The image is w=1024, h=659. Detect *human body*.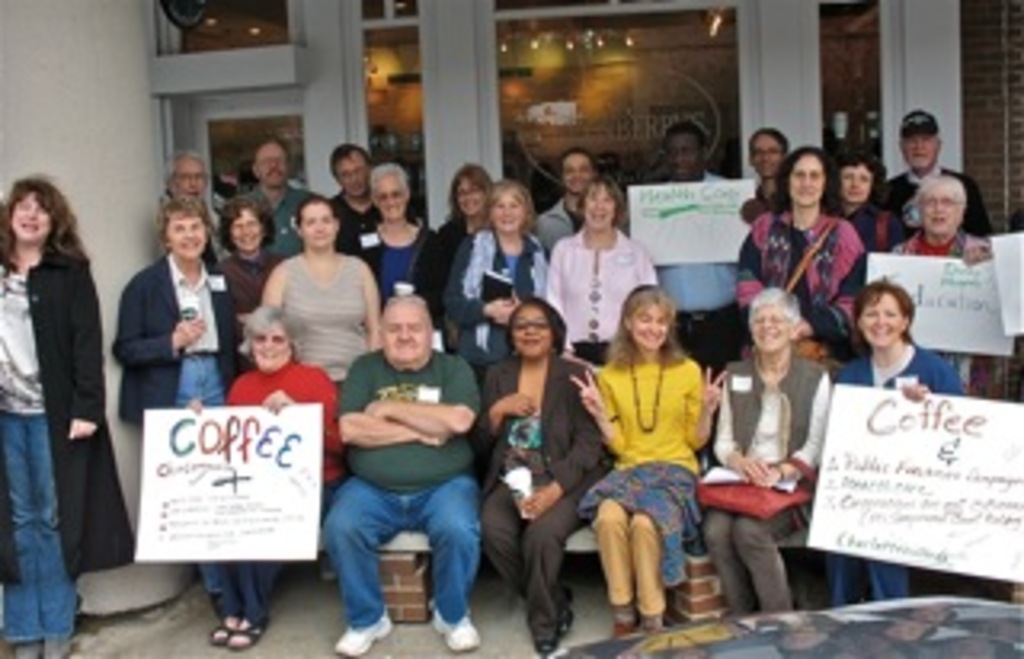
Detection: l=563, t=266, r=755, b=640.
